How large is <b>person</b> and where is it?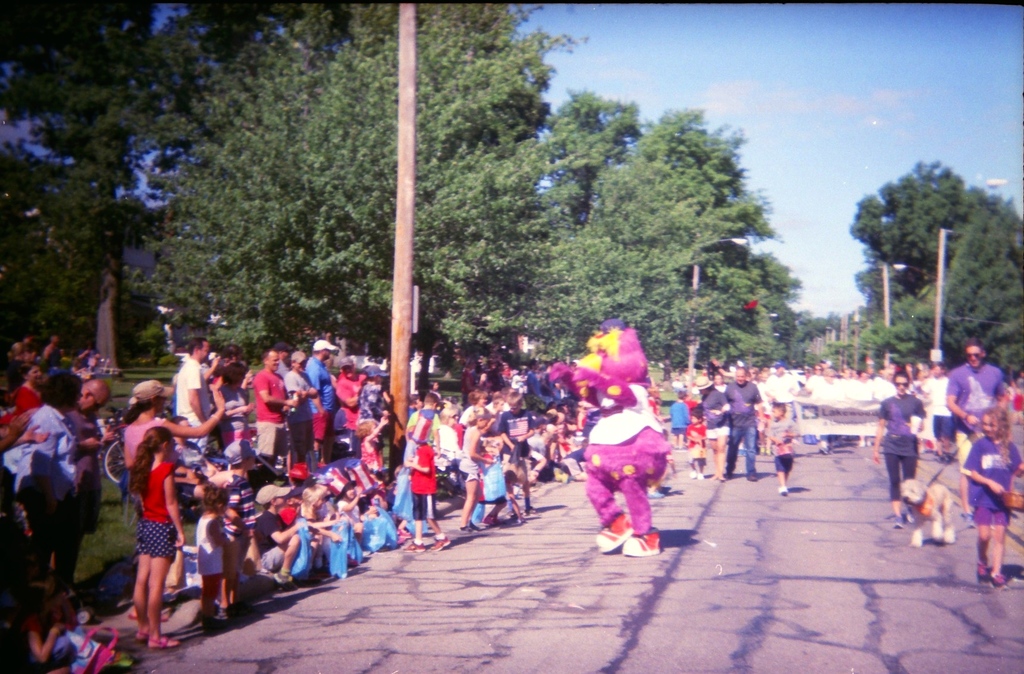
Bounding box: (x1=723, y1=364, x2=769, y2=483).
